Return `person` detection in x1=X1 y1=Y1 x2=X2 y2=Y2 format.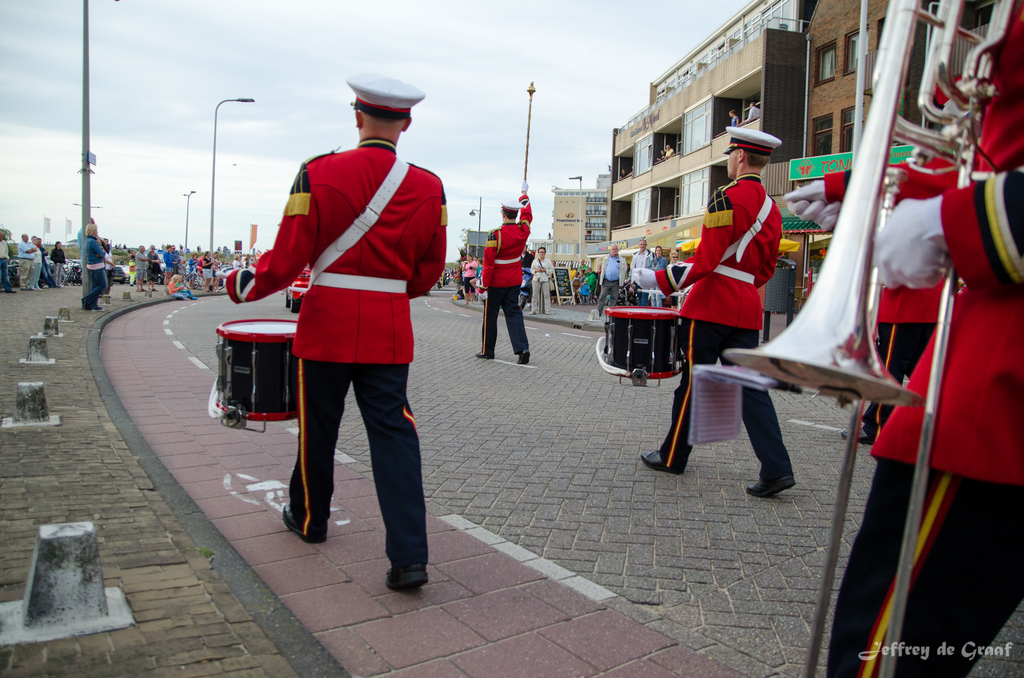
x1=476 y1=185 x2=534 y2=361.
